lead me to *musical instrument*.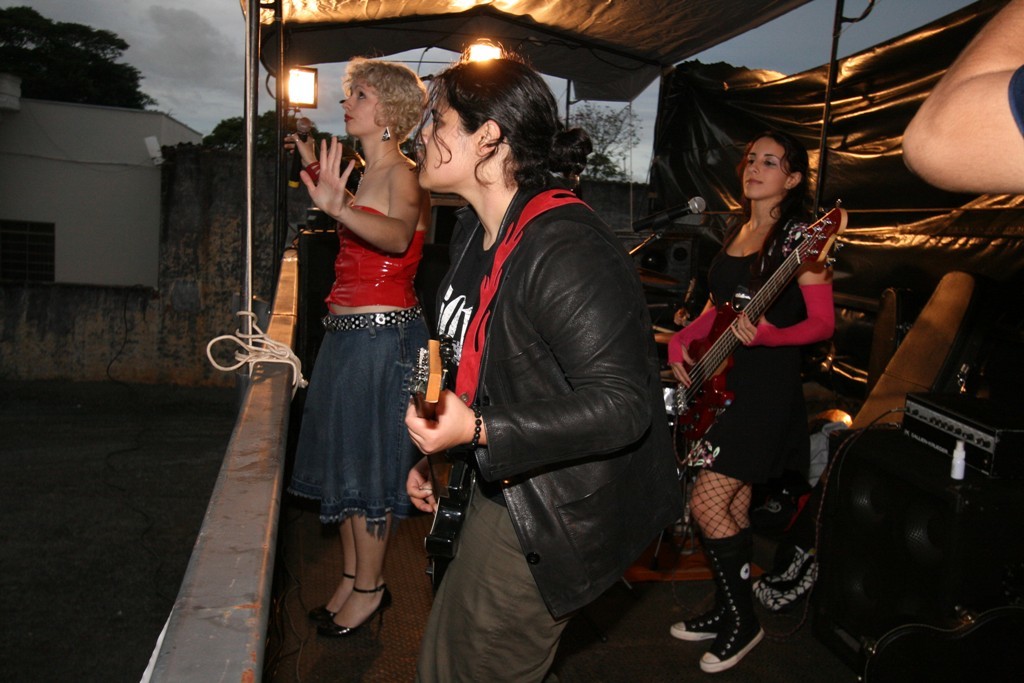
Lead to 646 186 869 442.
